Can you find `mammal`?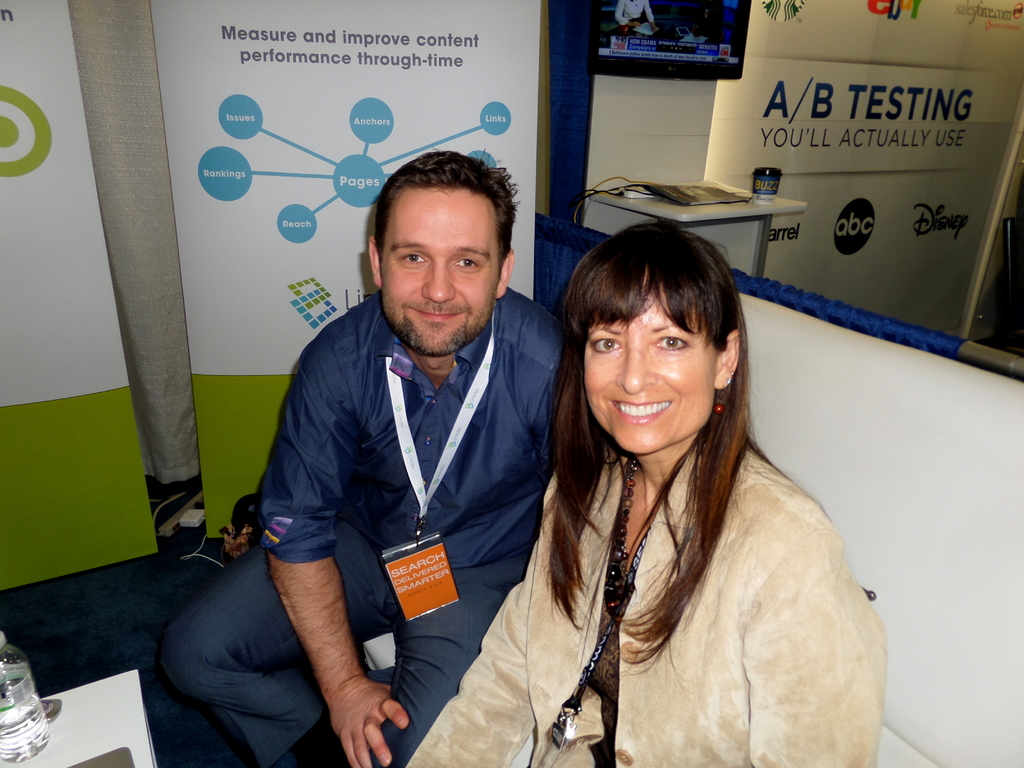
Yes, bounding box: region(159, 147, 570, 767).
